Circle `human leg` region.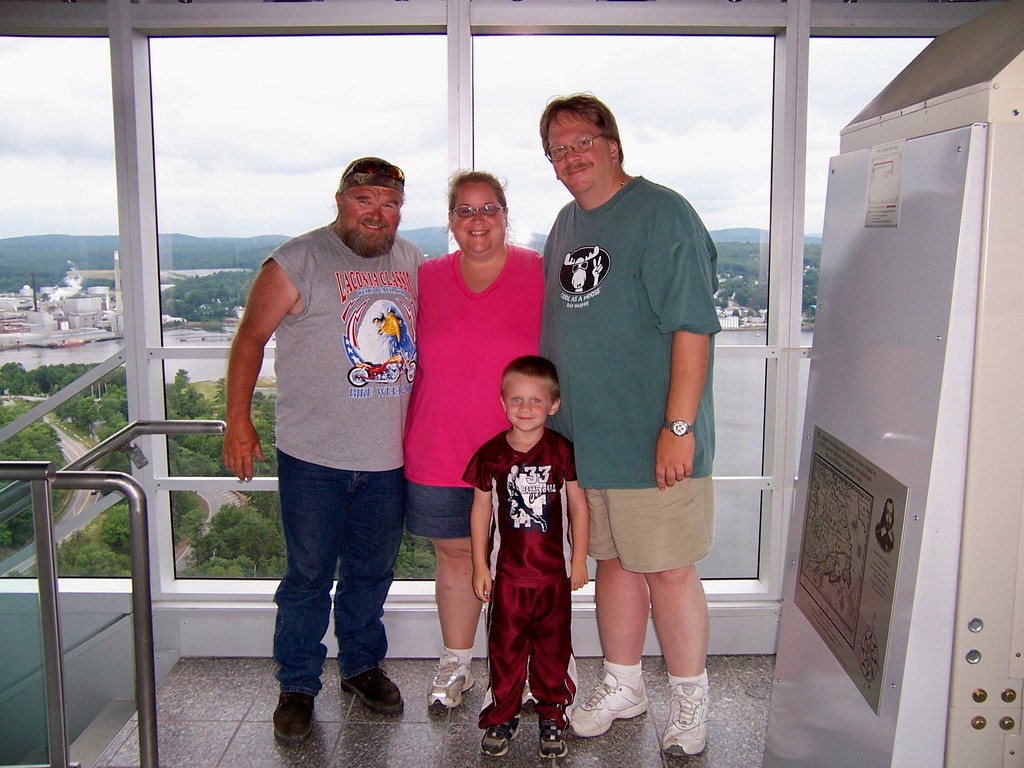
Region: 427,478,476,701.
